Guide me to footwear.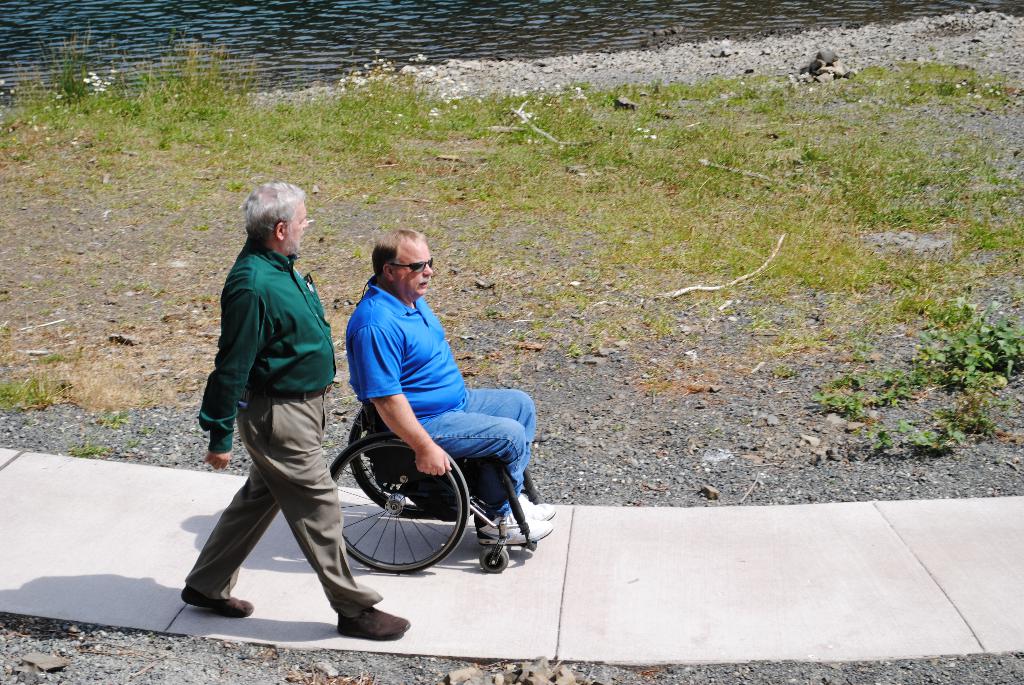
Guidance: bbox=(333, 608, 413, 639).
